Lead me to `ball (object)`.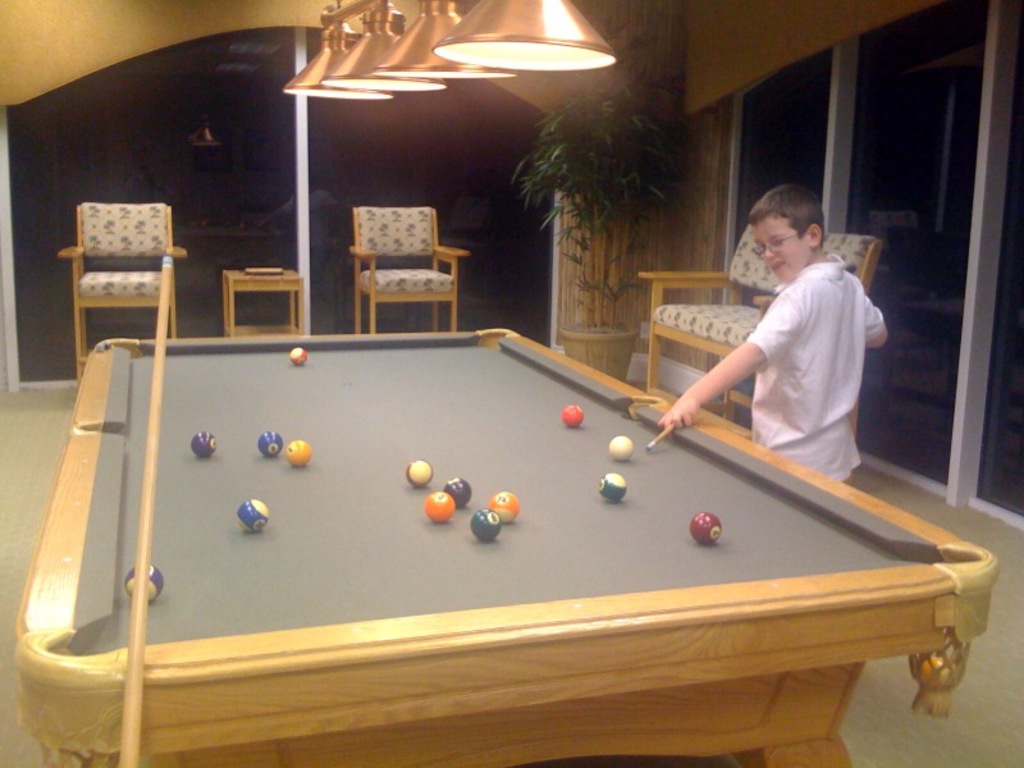
Lead to Rect(288, 347, 308, 365).
